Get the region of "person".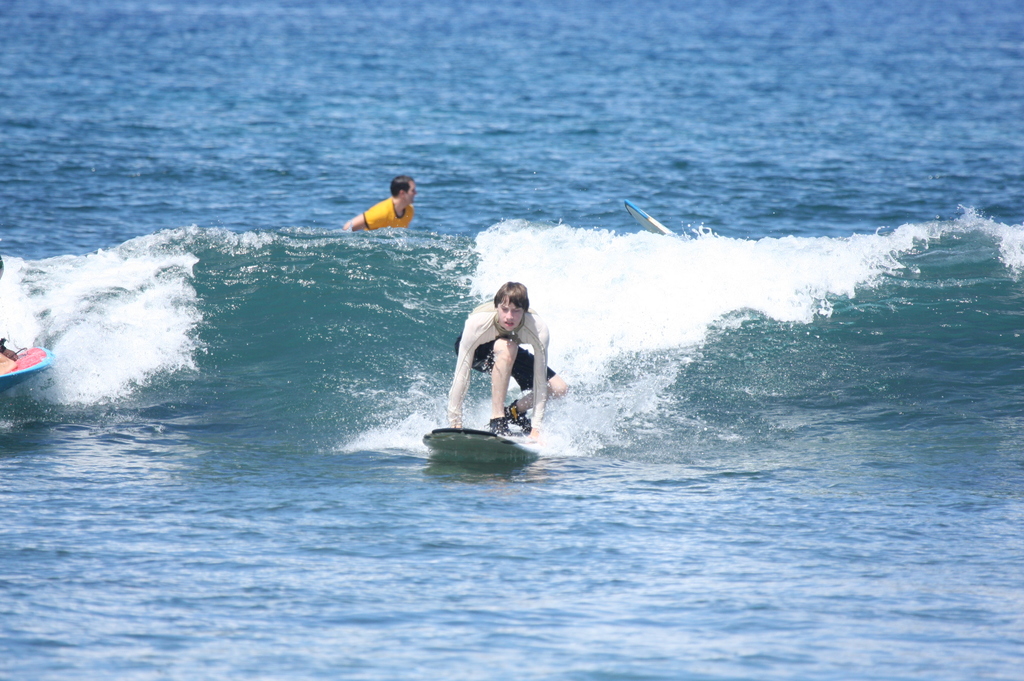
detection(0, 317, 13, 364).
